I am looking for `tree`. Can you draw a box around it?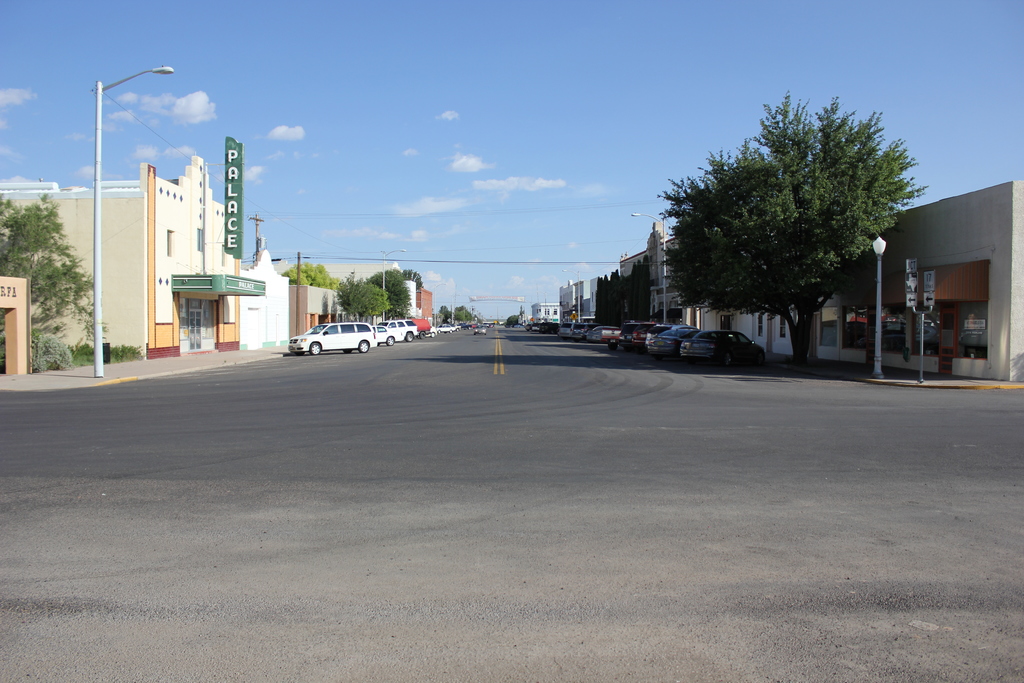
Sure, the bounding box is select_region(367, 266, 414, 316).
